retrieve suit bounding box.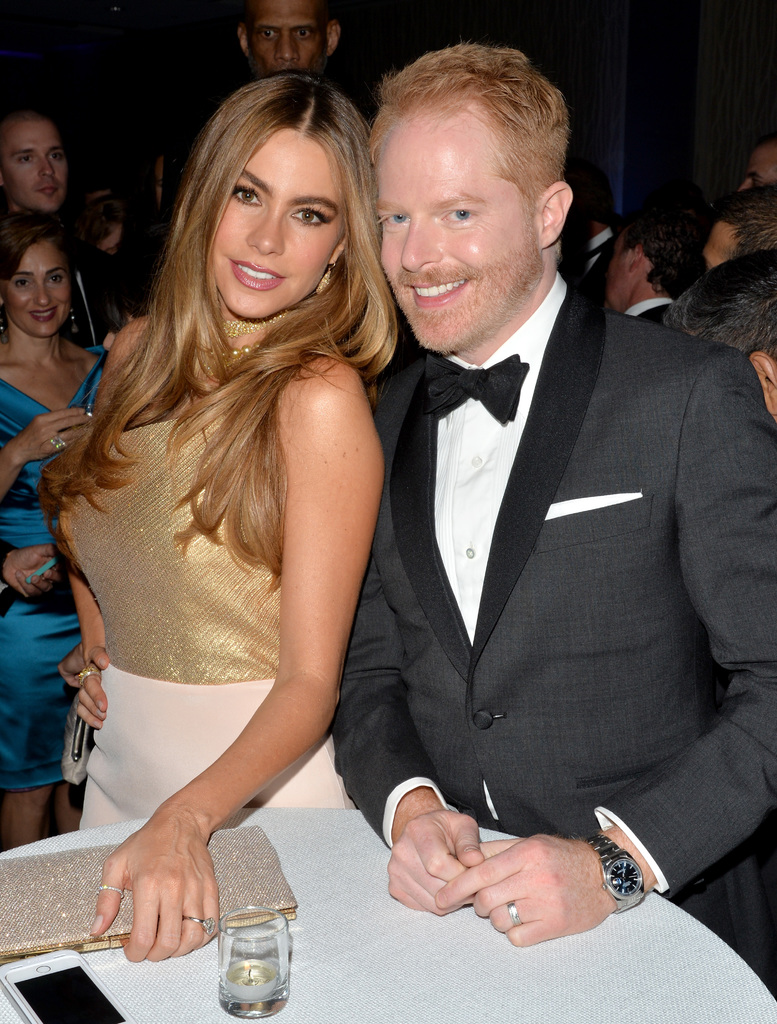
Bounding box: <bbox>622, 292, 678, 324</bbox>.
